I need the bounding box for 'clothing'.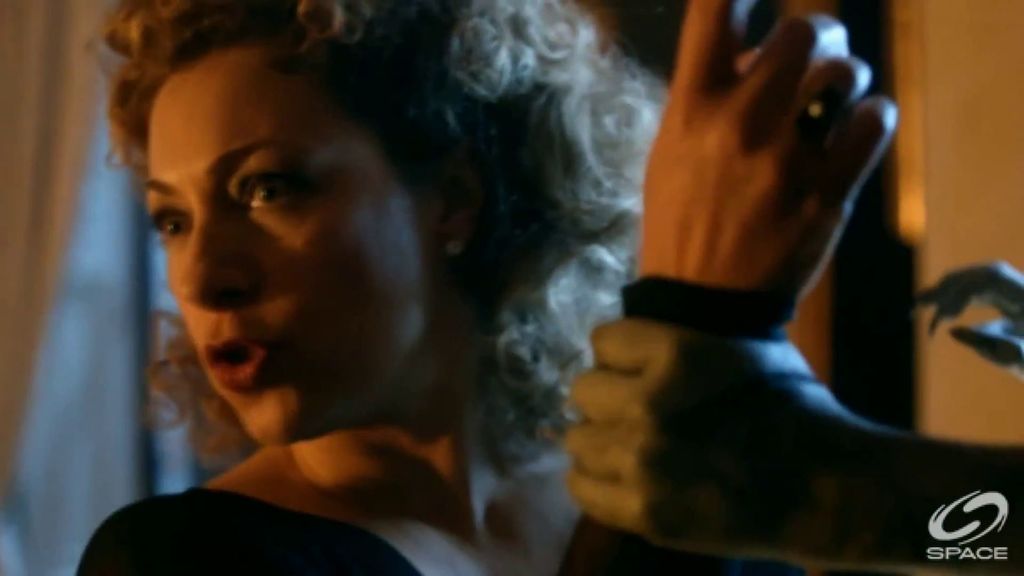
Here it is: (left=79, top=490, right=675, bottom=575).
